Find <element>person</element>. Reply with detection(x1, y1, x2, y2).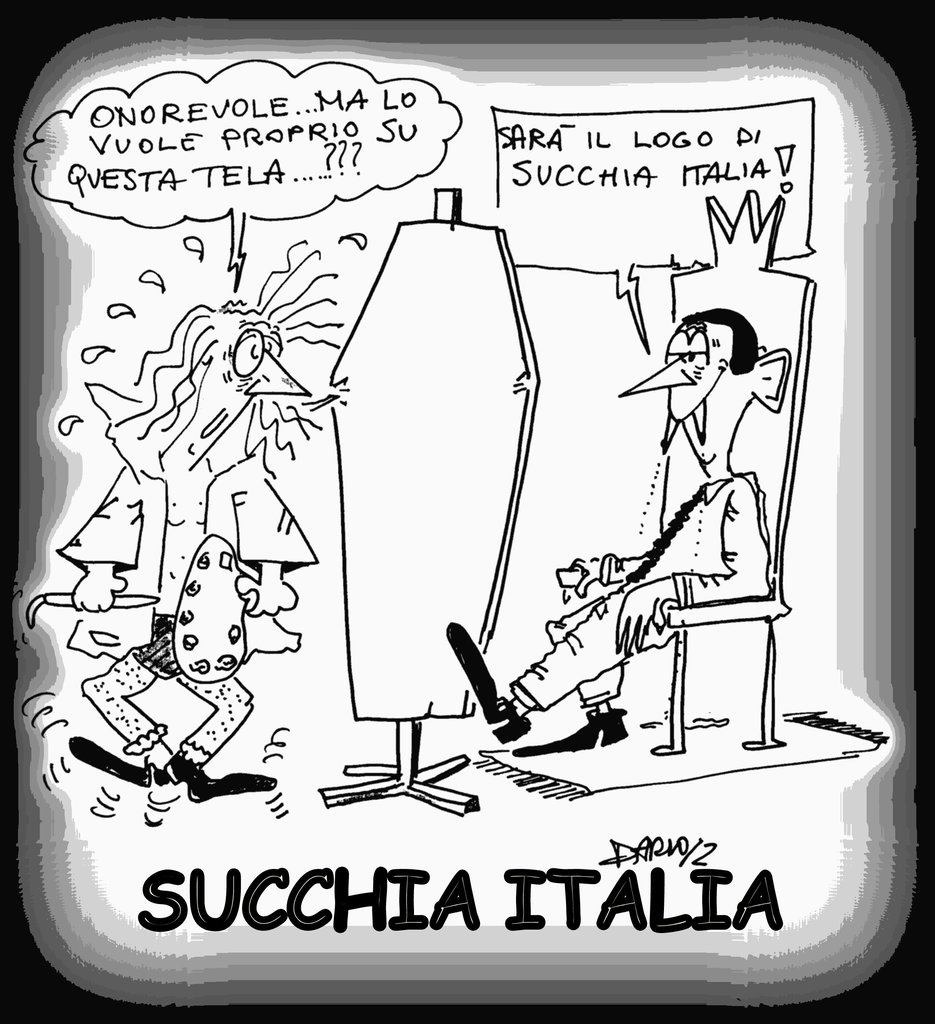
detection(448, 311, 775, 752).
